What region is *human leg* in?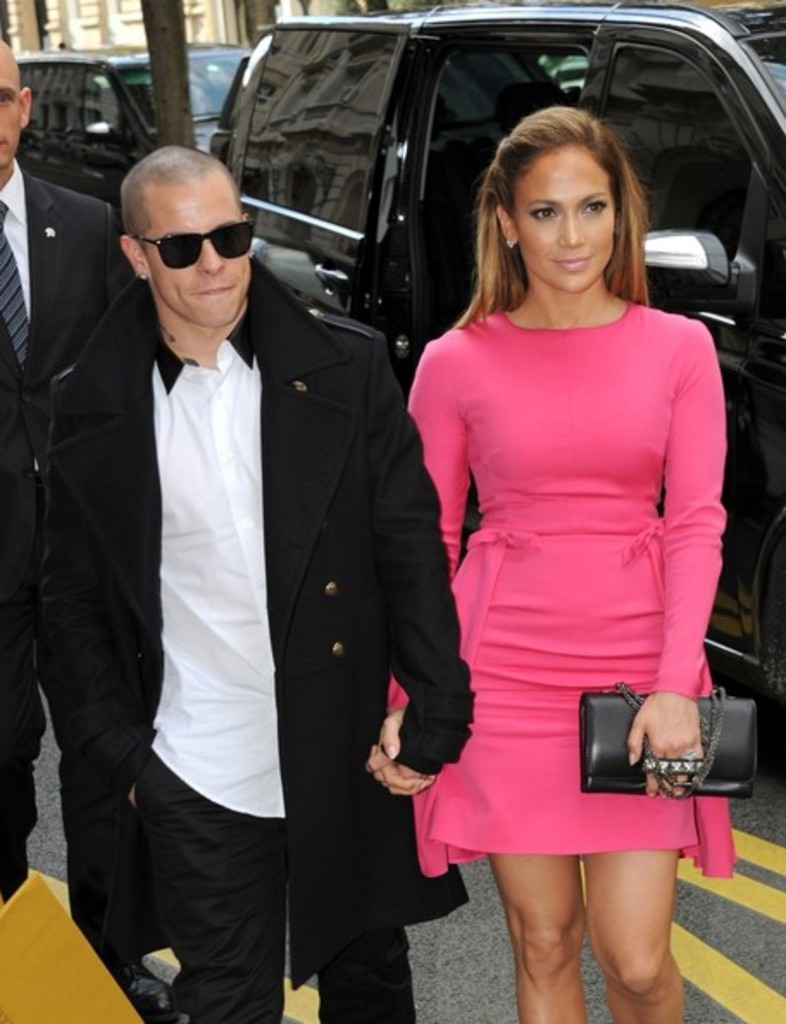
{"x1": 584, "y1": 626, "x2": 689, "y2": 1022}.
